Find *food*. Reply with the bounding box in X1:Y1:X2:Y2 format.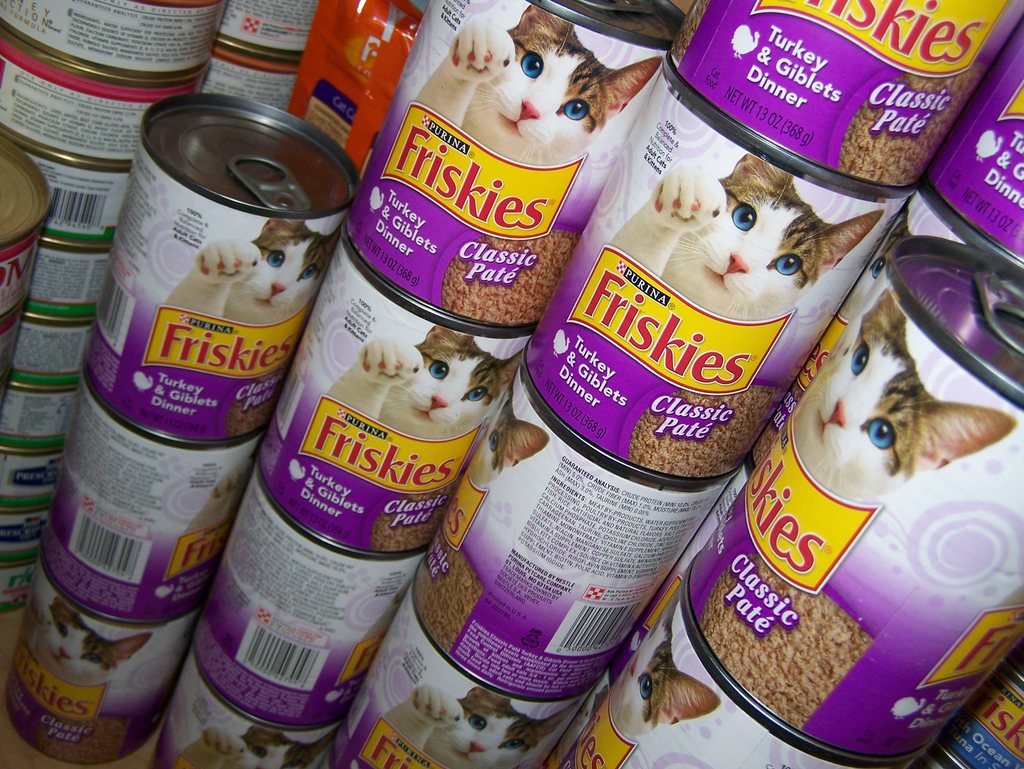
225:385:281:443.
